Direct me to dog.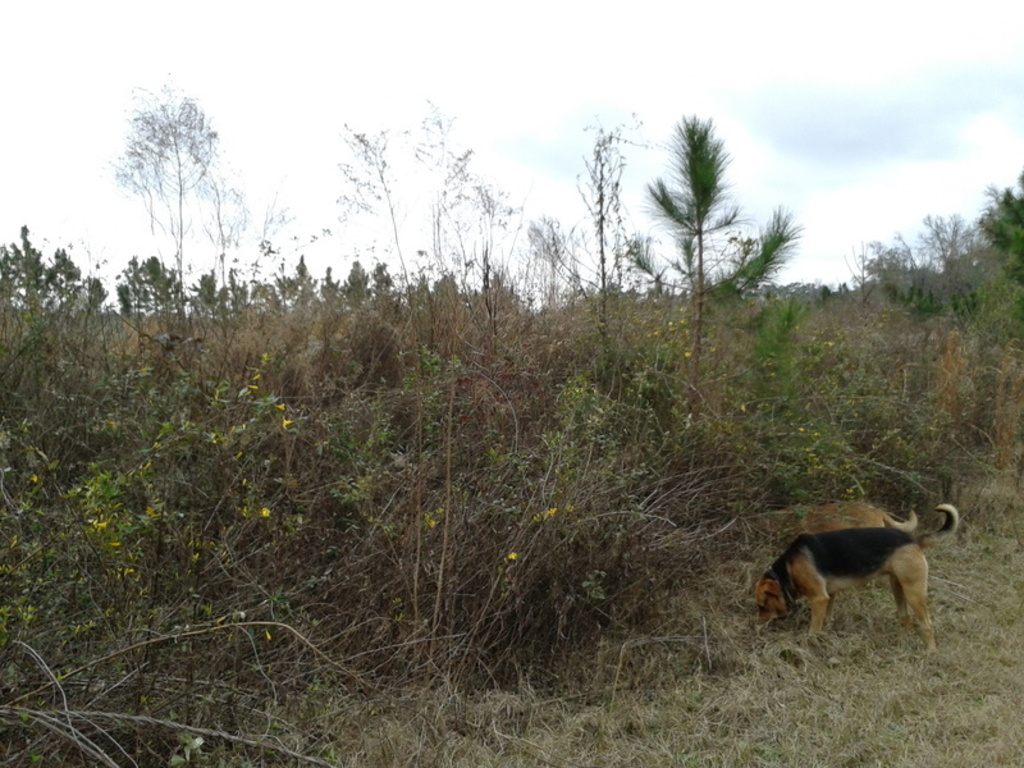
Direction: region(780, 504, 916, 543).
